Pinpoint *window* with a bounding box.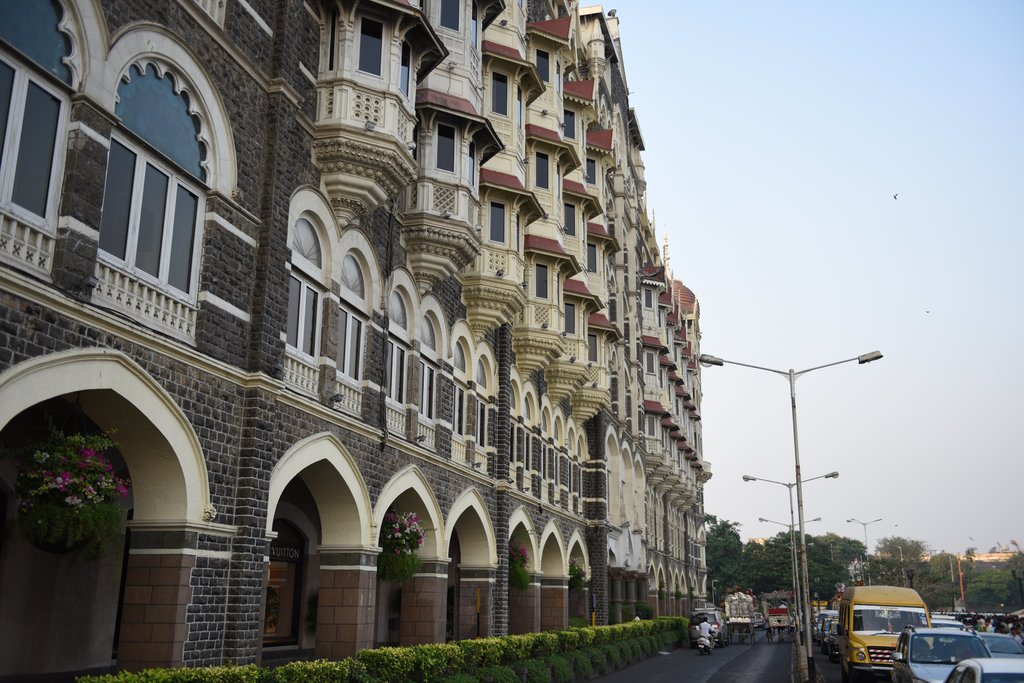
locate(280, 273, 321, 361).
